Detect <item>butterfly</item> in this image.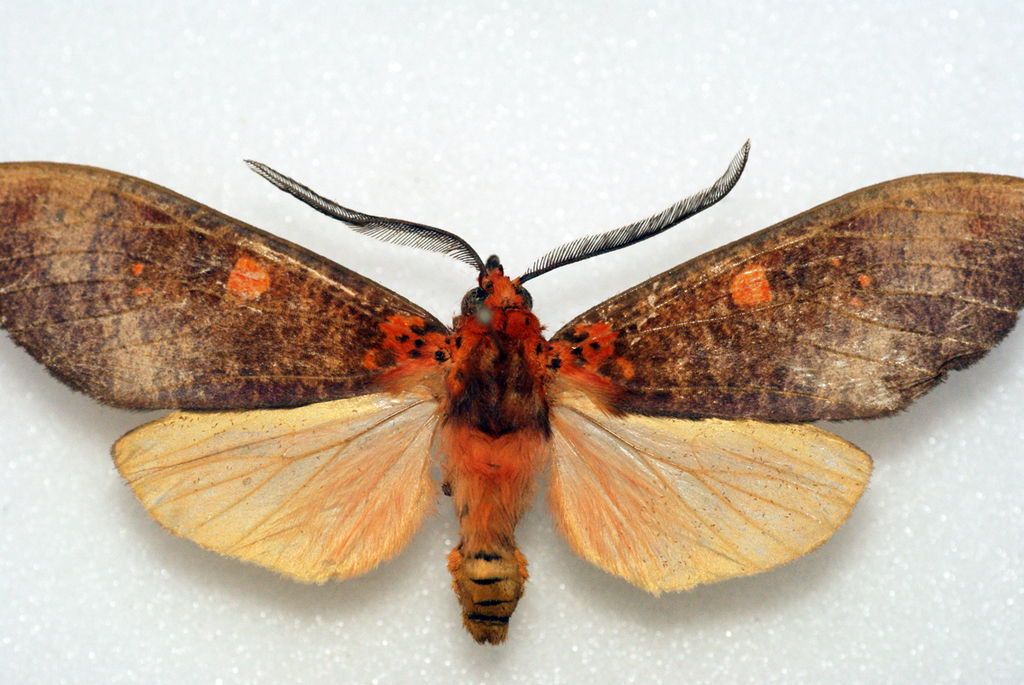
Detection: locate(0, 137, 1023, 641).
